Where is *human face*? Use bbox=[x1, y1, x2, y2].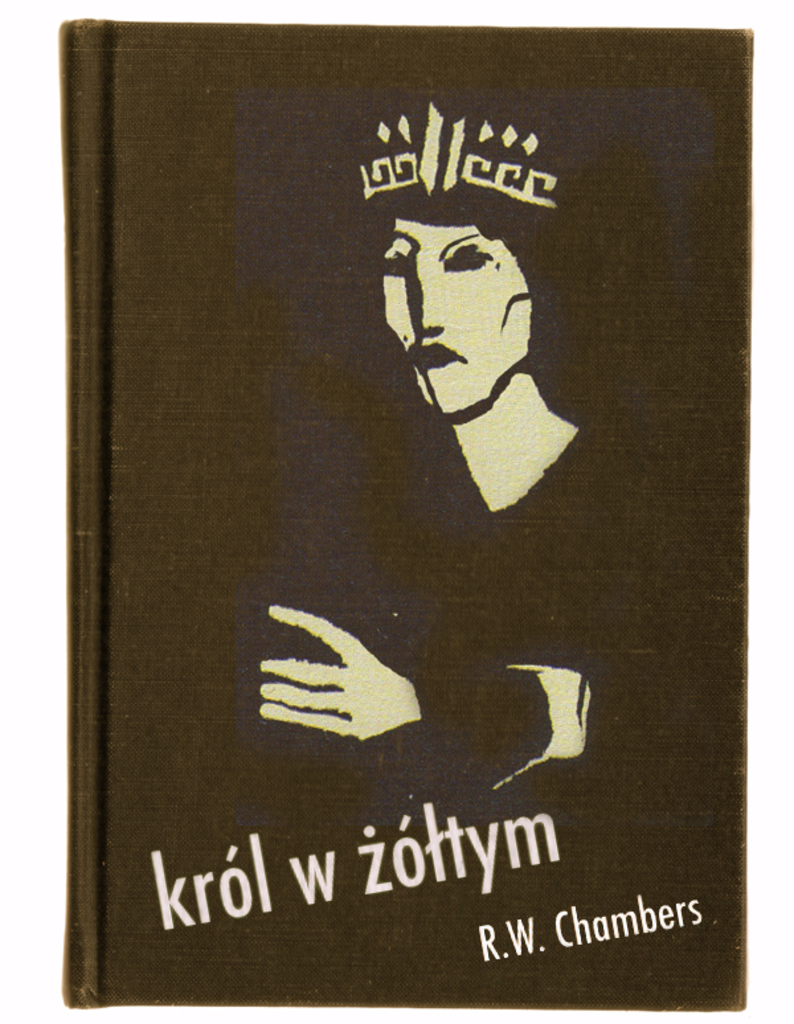
bbox=[375, 221, 529, 423].
